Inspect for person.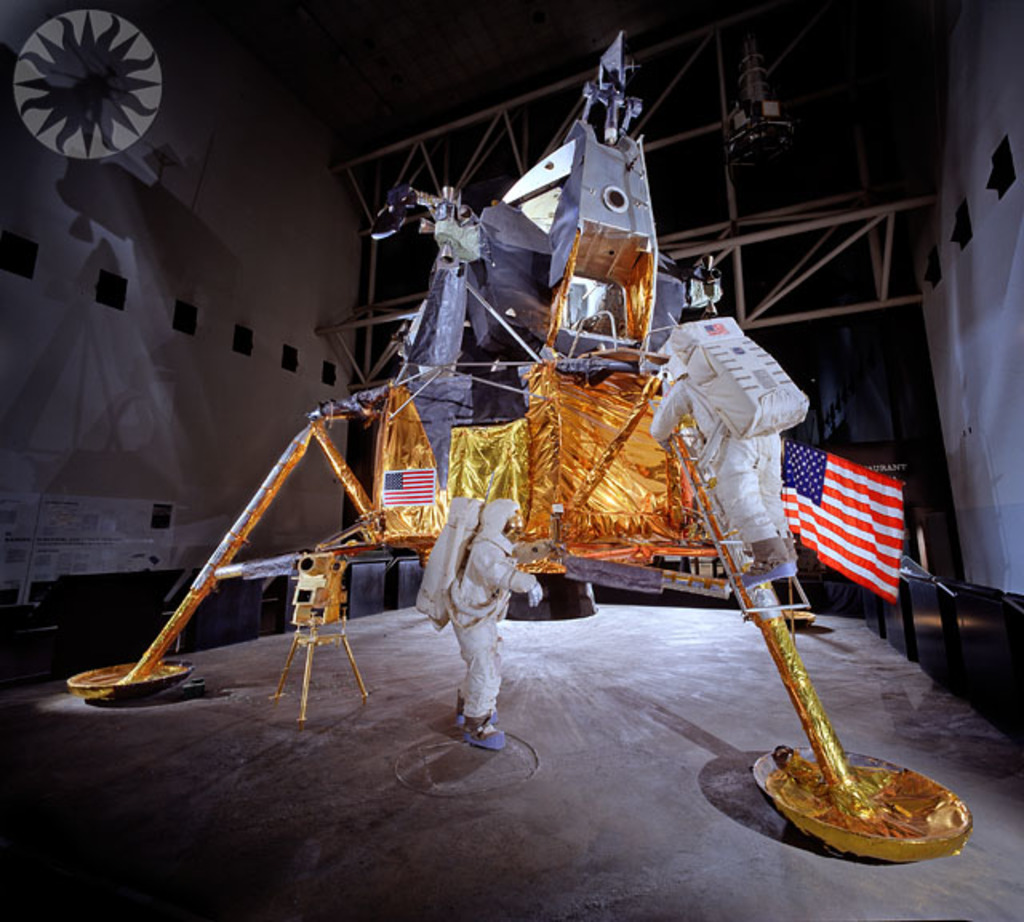
Inspection: bbox=[650, 349, 800, 581].
